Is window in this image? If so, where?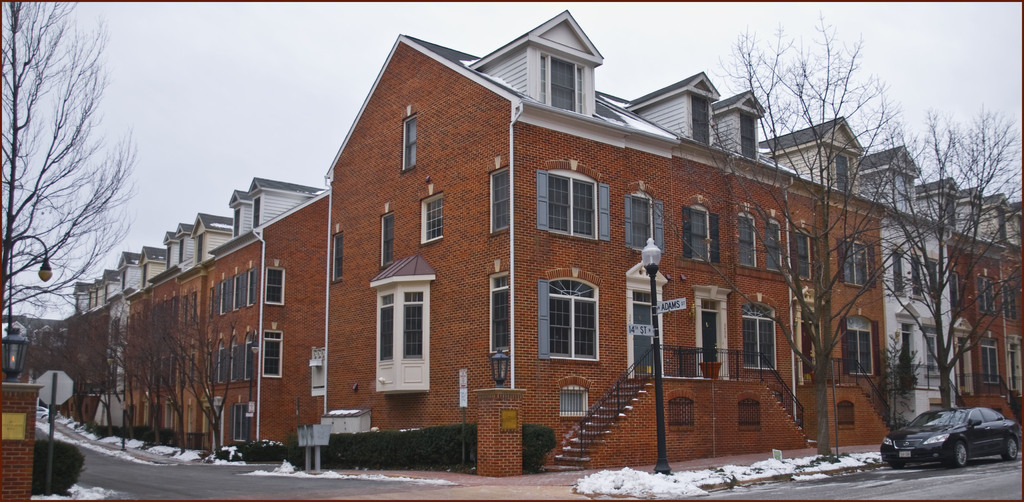
Yes, at box(177, 240, 186, 262).
